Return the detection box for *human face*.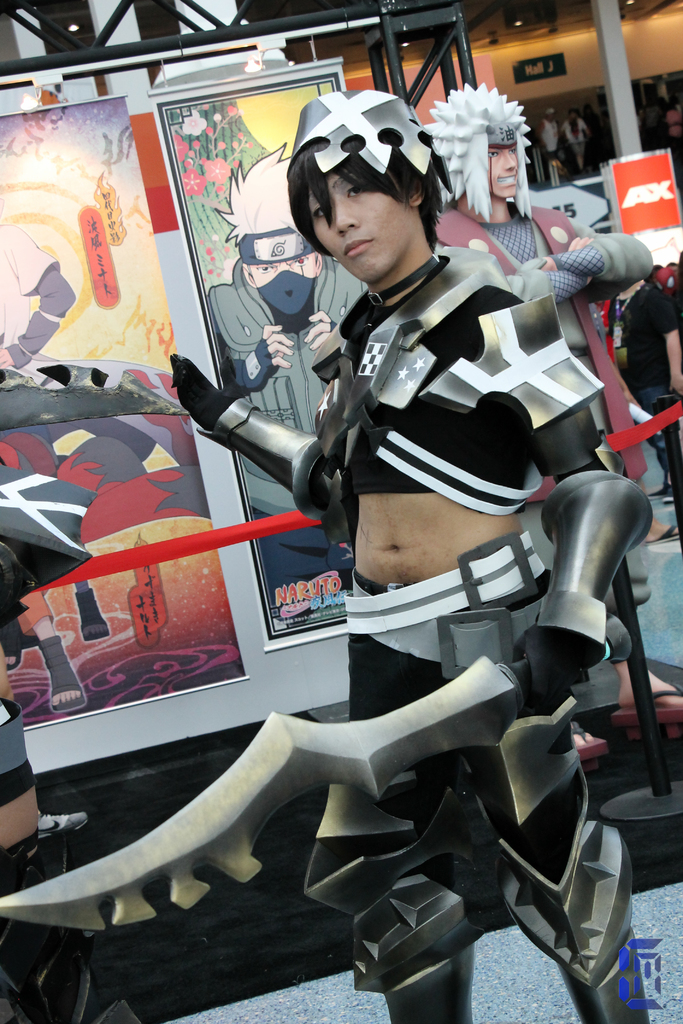
(488,141,519,200).
